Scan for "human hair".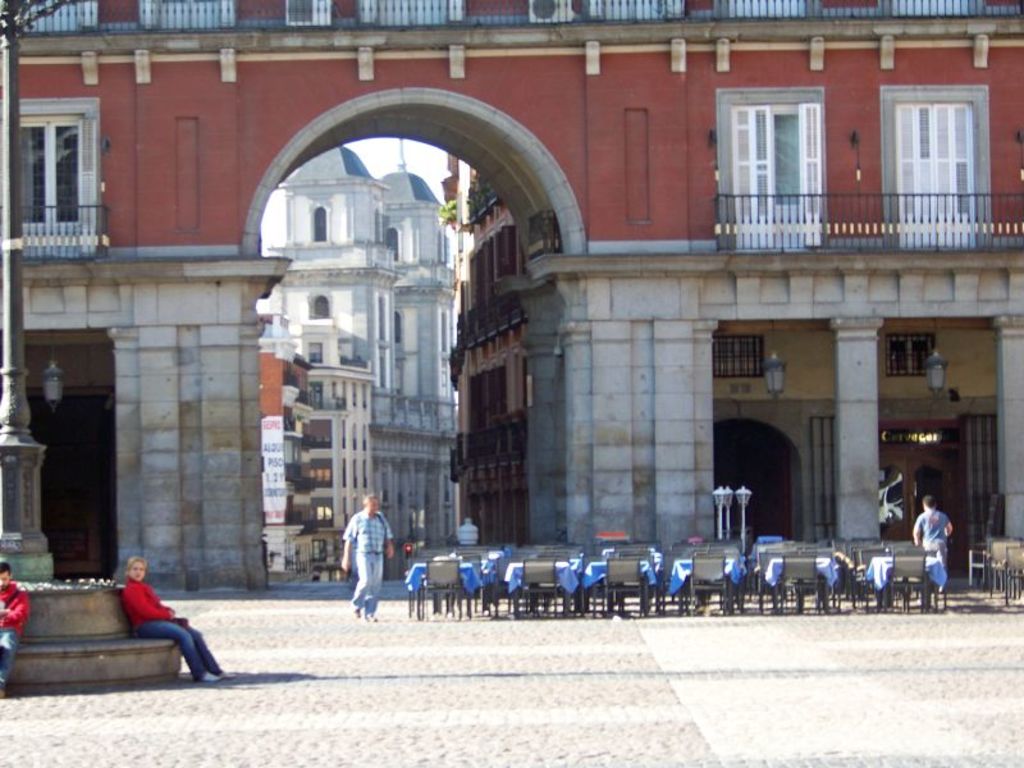
Scan result: box=[125, 556, 145, 573].
